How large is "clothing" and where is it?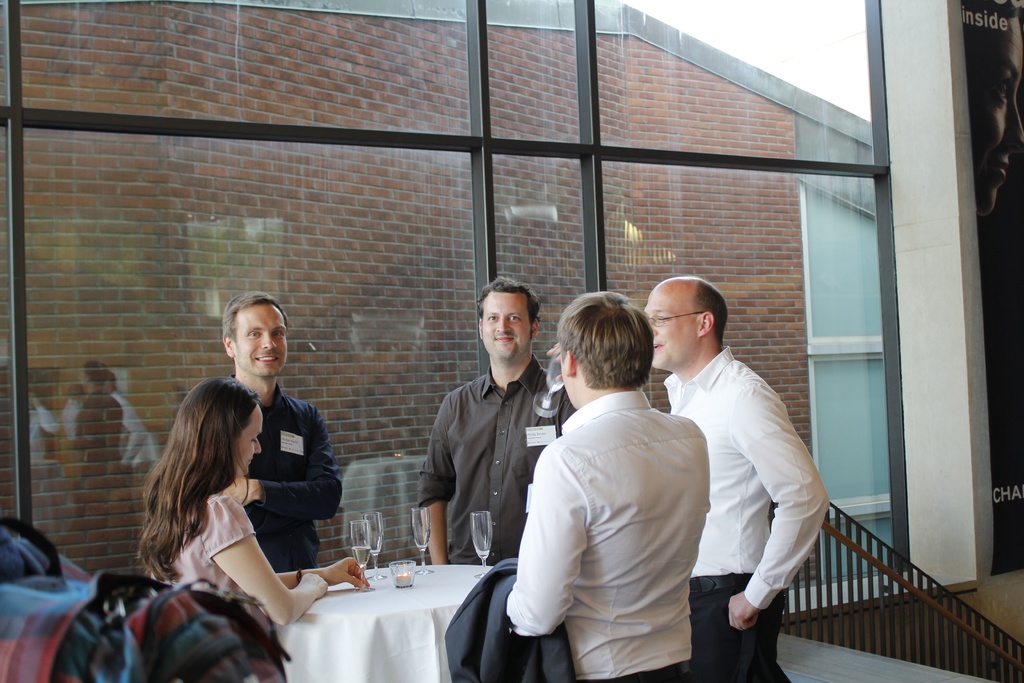
Bounding box: BBox(145, 492, 262, 606).
